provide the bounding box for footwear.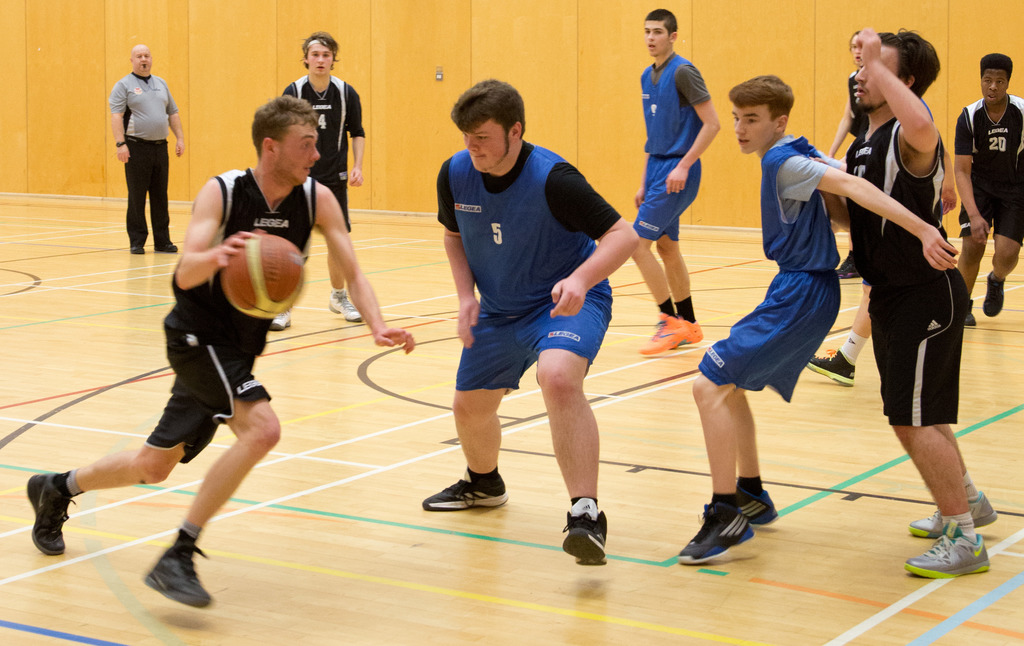
[320, 290, 362, 324].
